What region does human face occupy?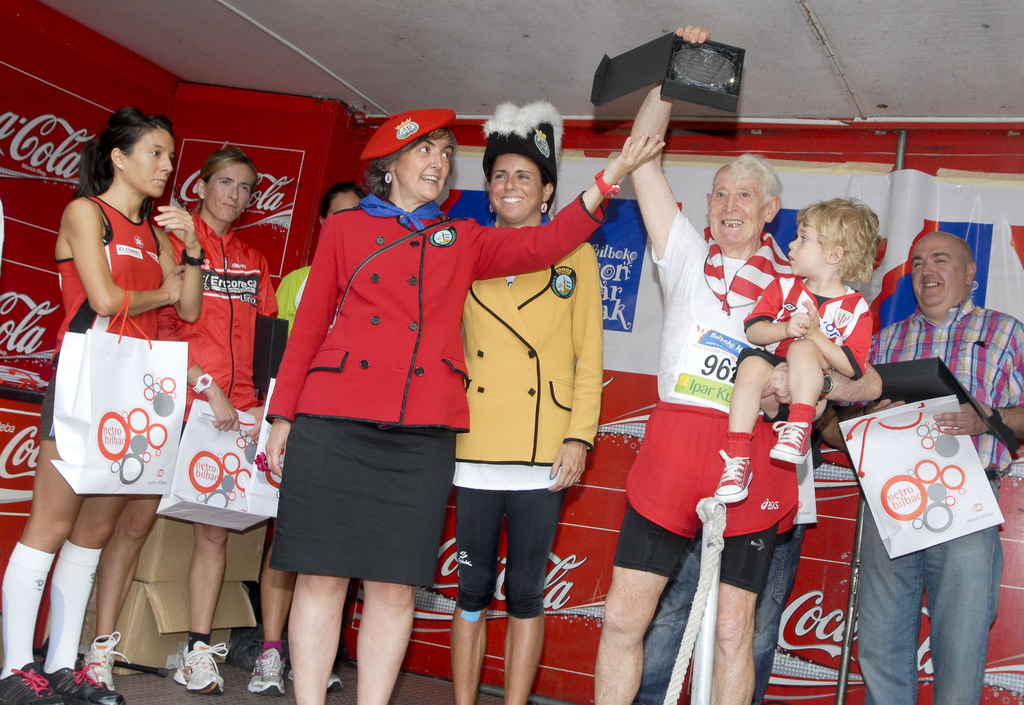
region(707, 169, 765, 248).
